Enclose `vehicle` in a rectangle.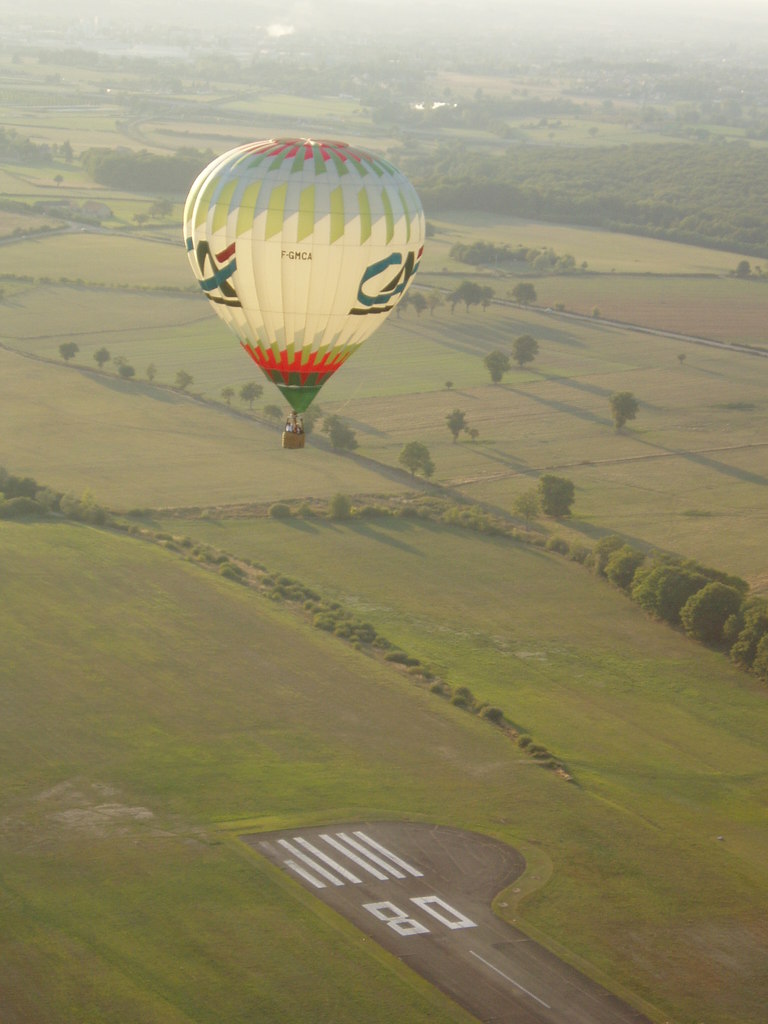
188,113,424,462.
